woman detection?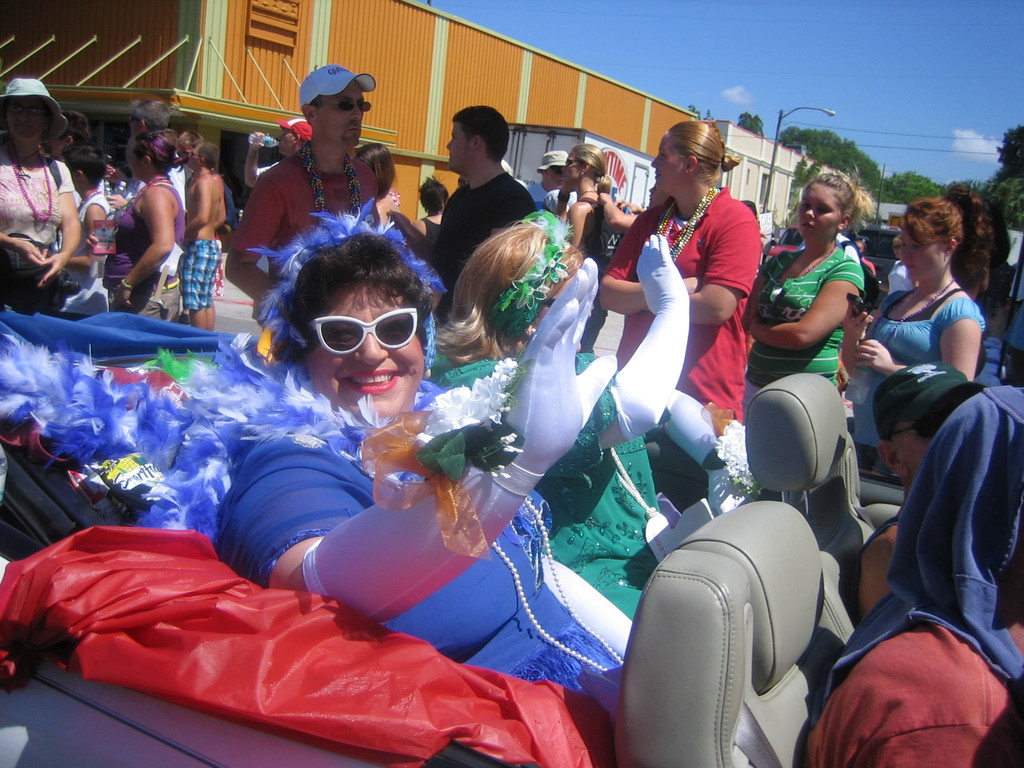
rect(606, 125, 761, 429)
